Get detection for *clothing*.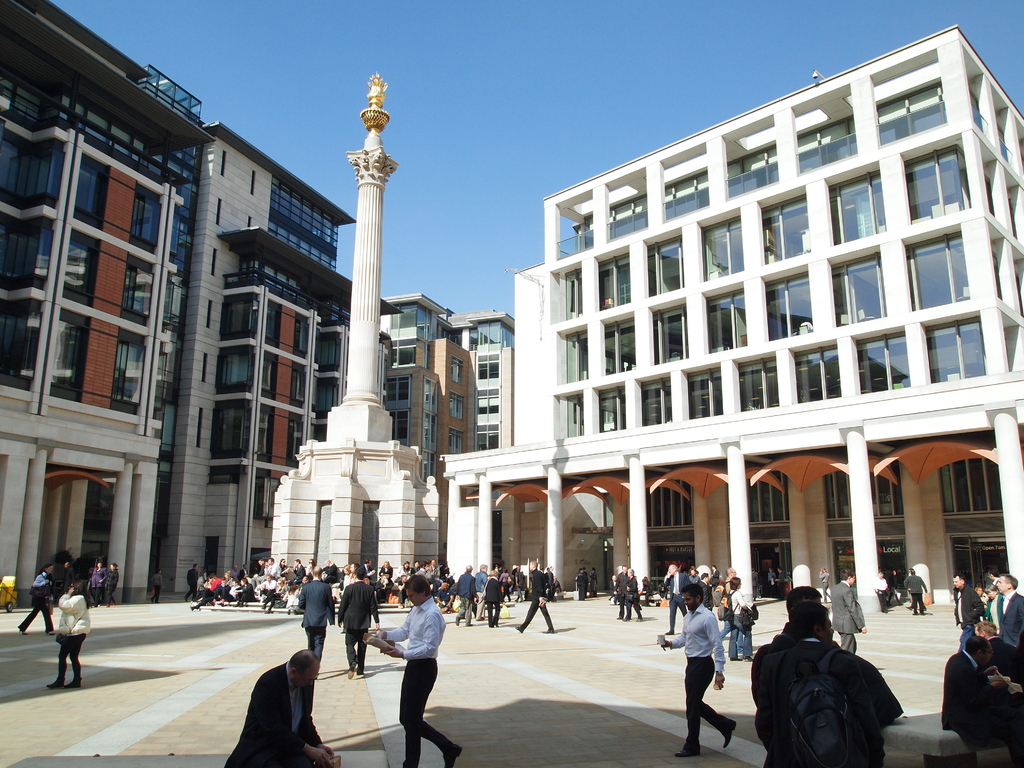
Detection: (665, 602, 730, 760).
